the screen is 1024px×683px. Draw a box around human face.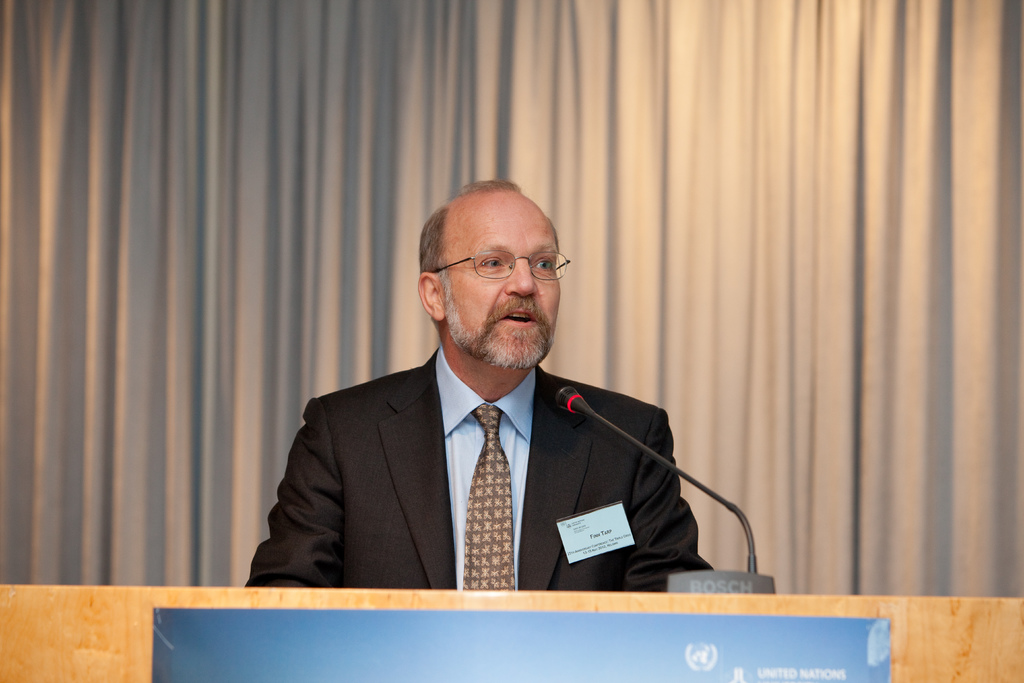
pyautogui.locateOnScreen(445, 202, 561, 369).
